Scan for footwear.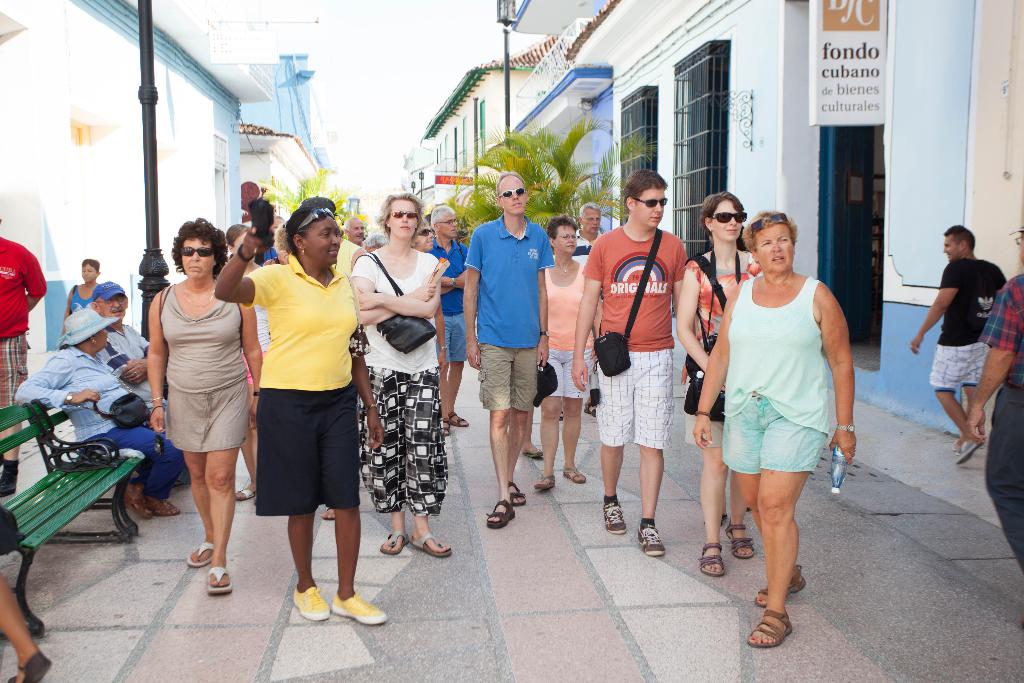
Scan result: crop(726, 518, 755, 558).
